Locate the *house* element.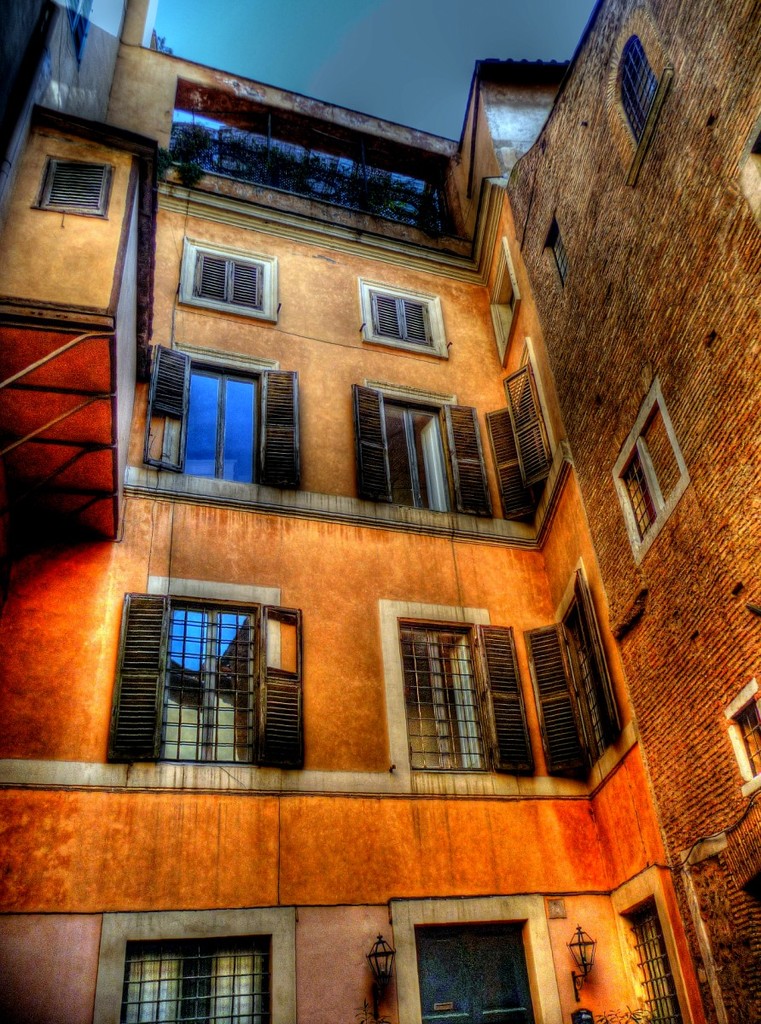
Element bbox: select_region(0, 0, 760, 1023).
